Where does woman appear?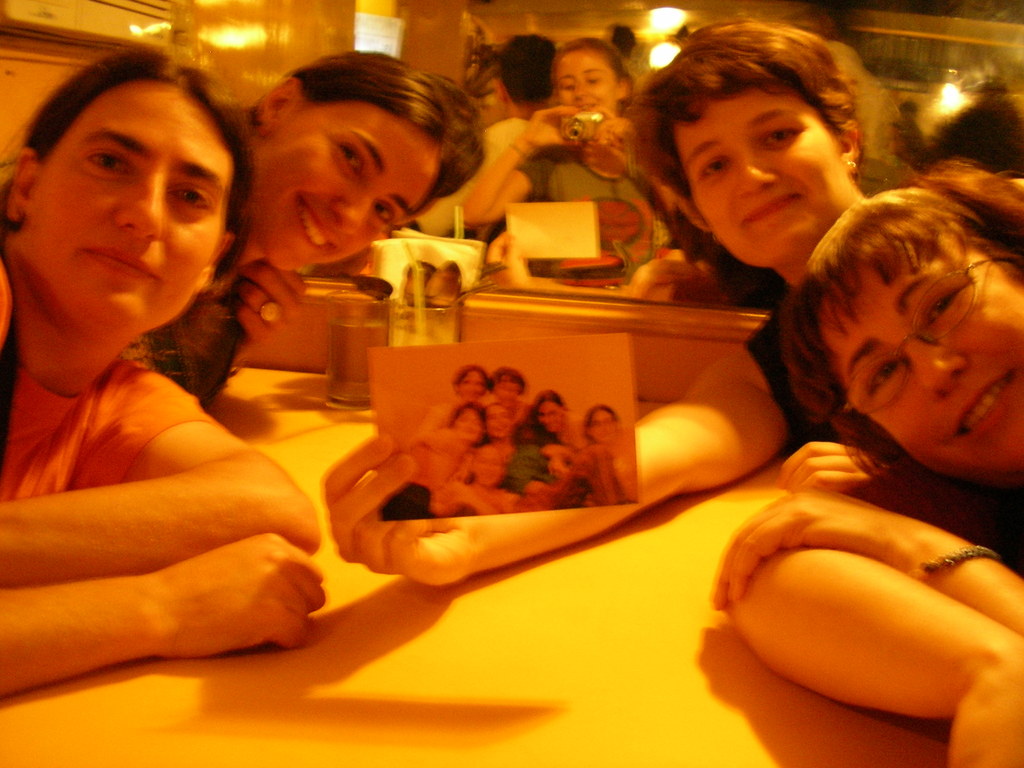
Appears at {"x1": 467, "y1": 43, "x2": 698, "y2": 287}.
